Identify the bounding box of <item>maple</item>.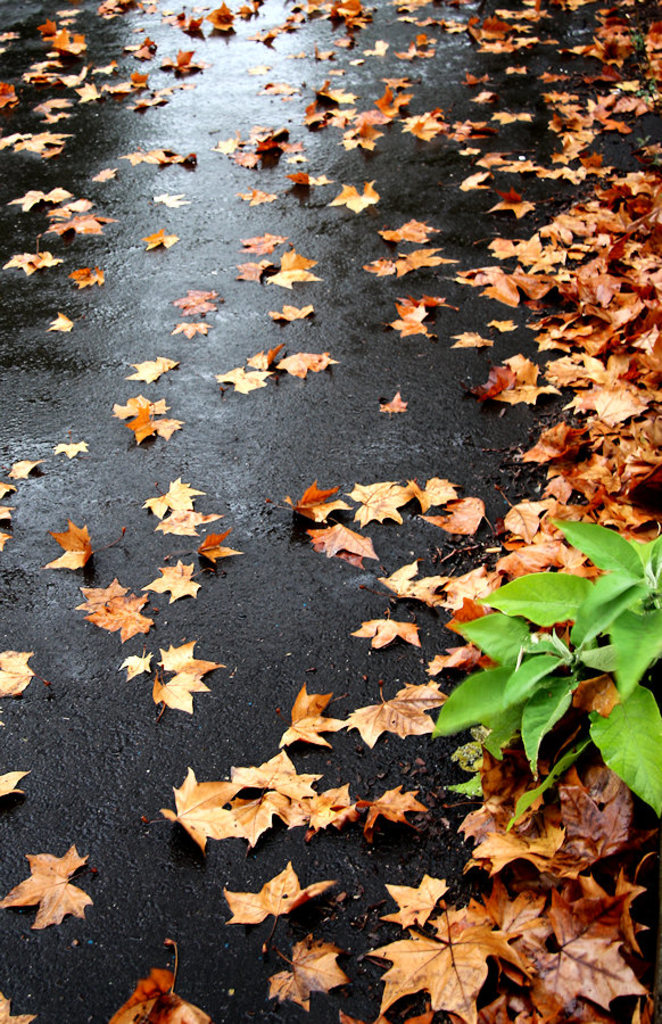
detection(299, 521, 375, 564).
